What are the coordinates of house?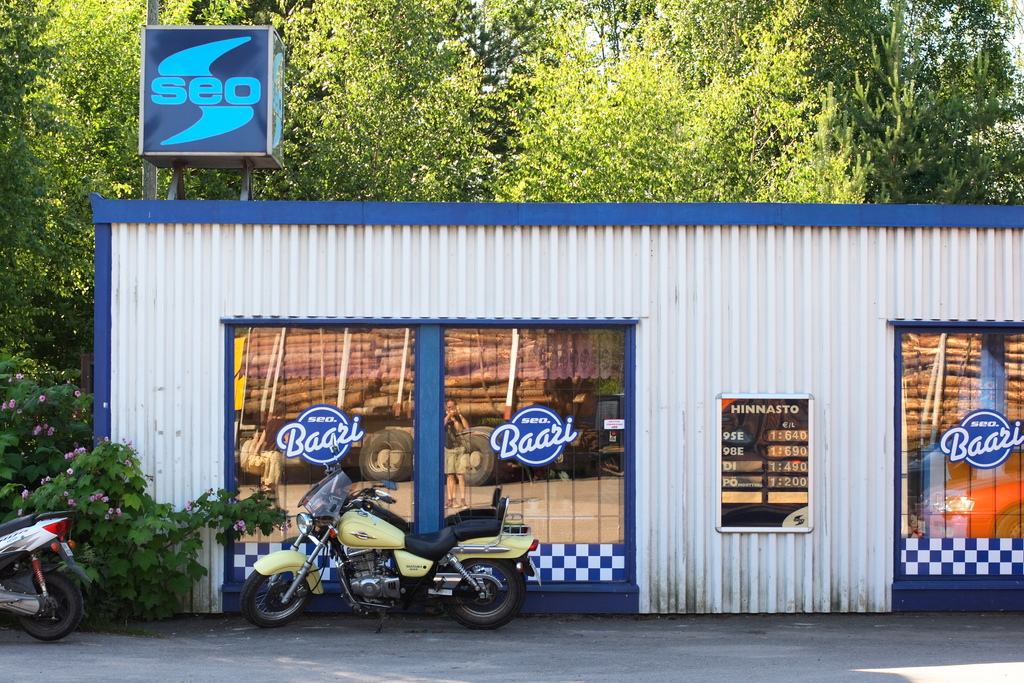
bbox=(101, 169, 979, 633).
